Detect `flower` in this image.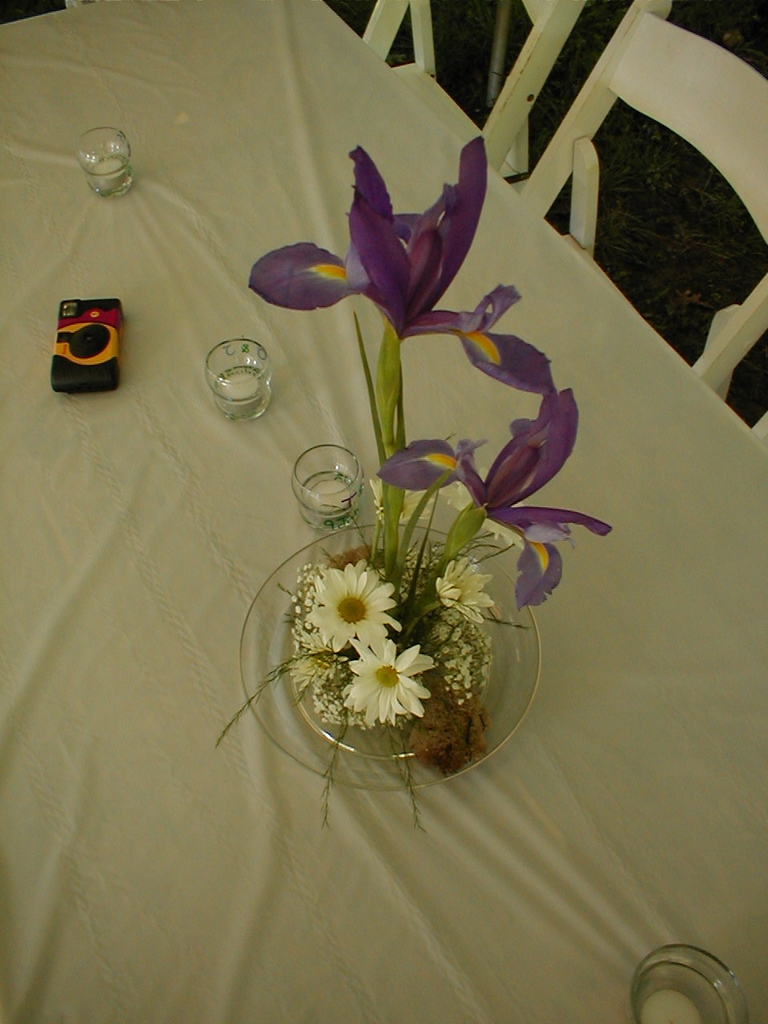
Detection: (left=433, top=550, right=494, bottom=631).
